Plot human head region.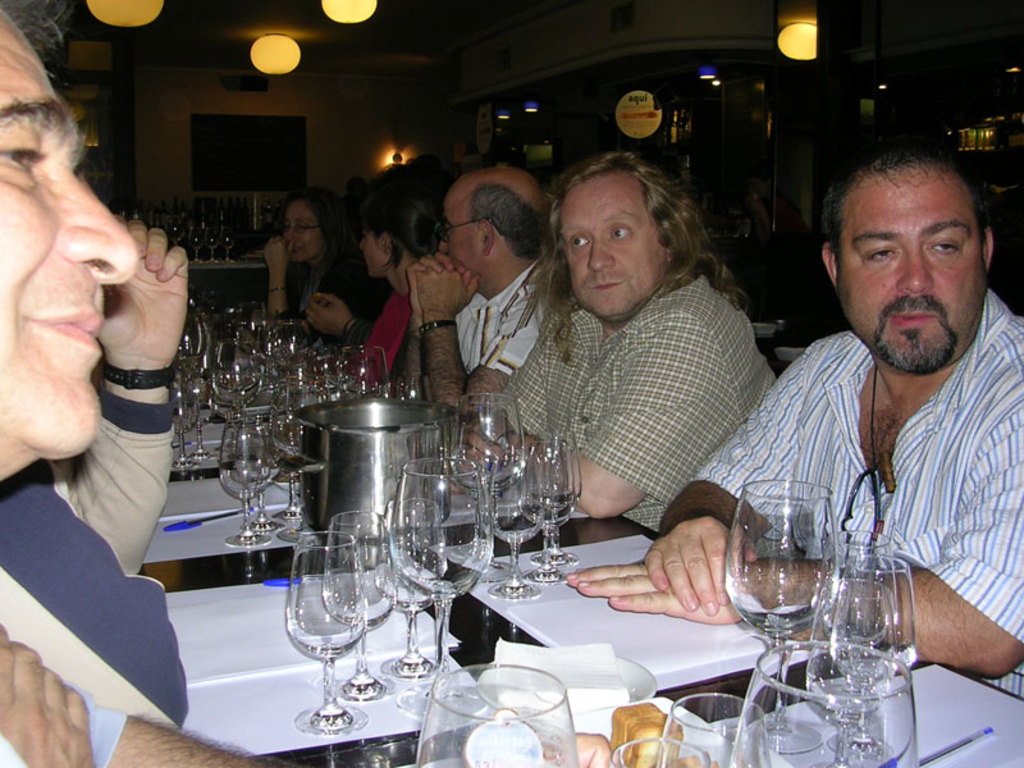
Plotted at Rect(543, 142, 716, 306).
